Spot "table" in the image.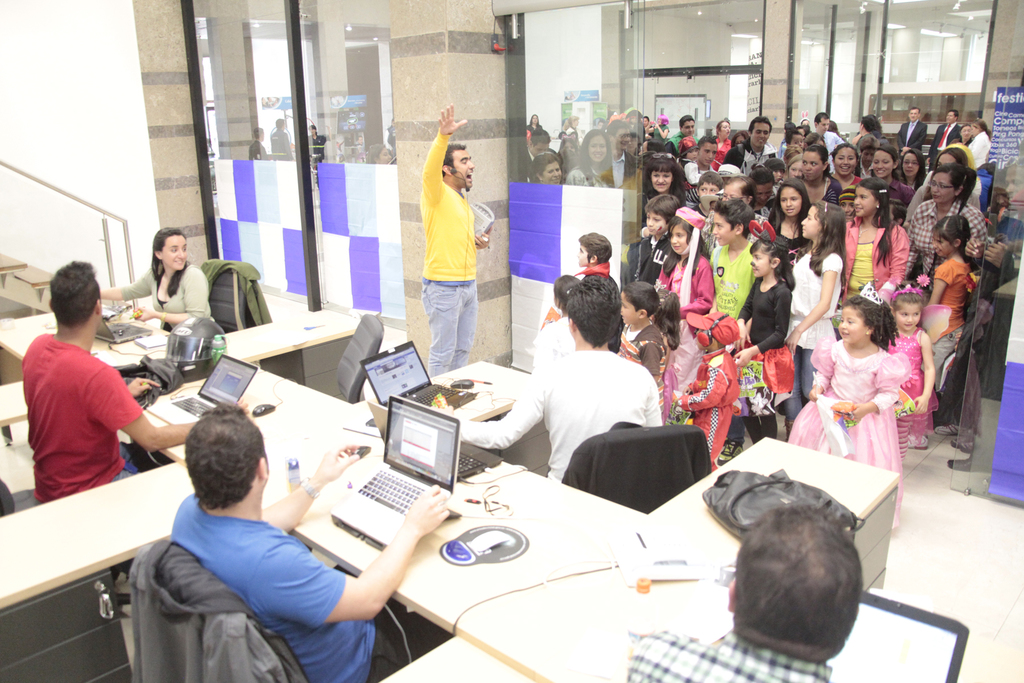
"table" found at Rect(453, 524, 738, 682).
